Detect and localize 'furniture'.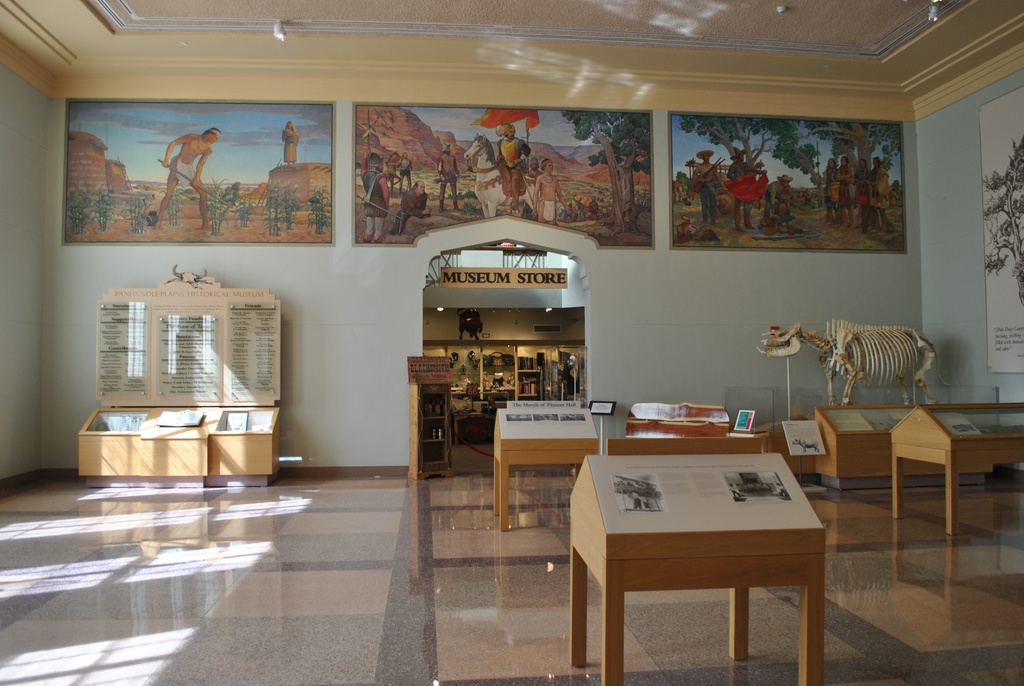
Localized at box(569, 457, 828, 685).
